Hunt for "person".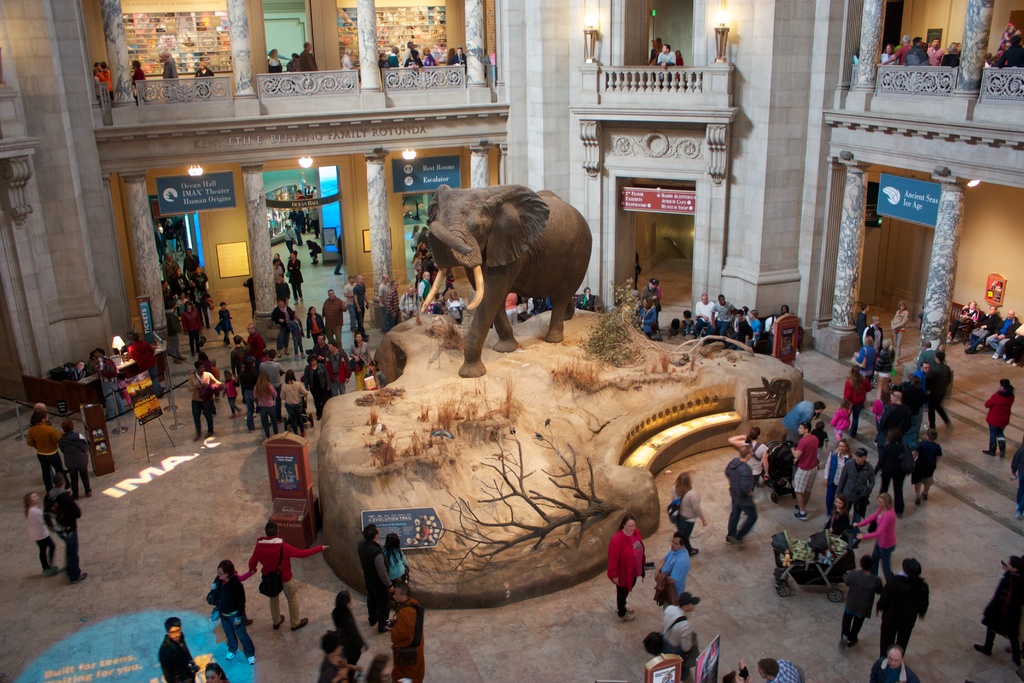
Hunted down at bbox(1000, 38, 1020, 68).
